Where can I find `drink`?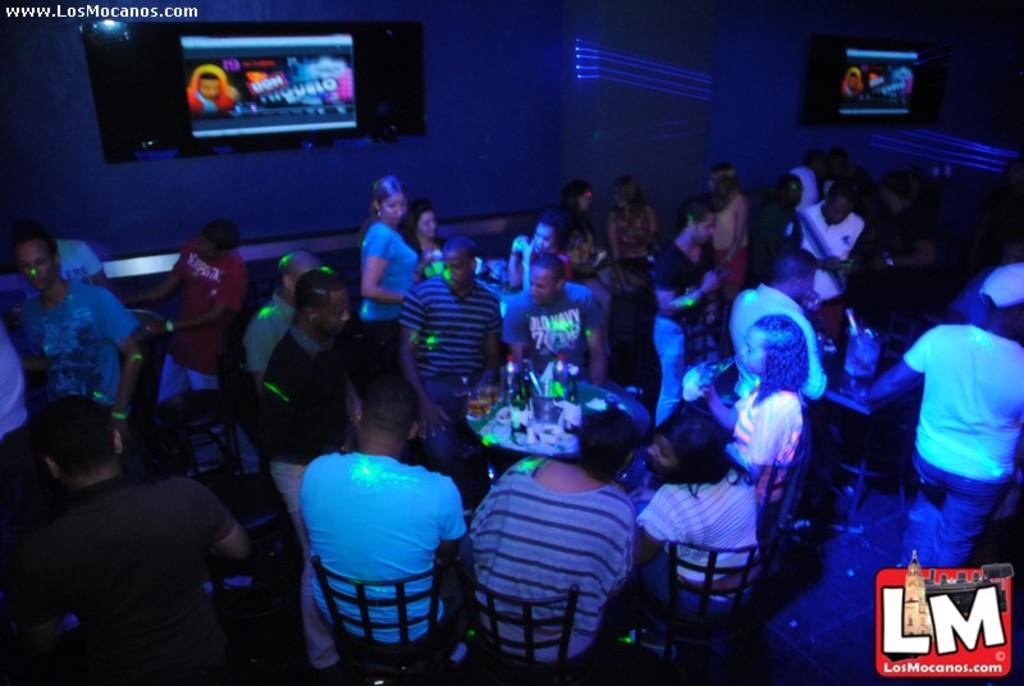
You can find it at left=480, top=402, right=493, bottom=416.
